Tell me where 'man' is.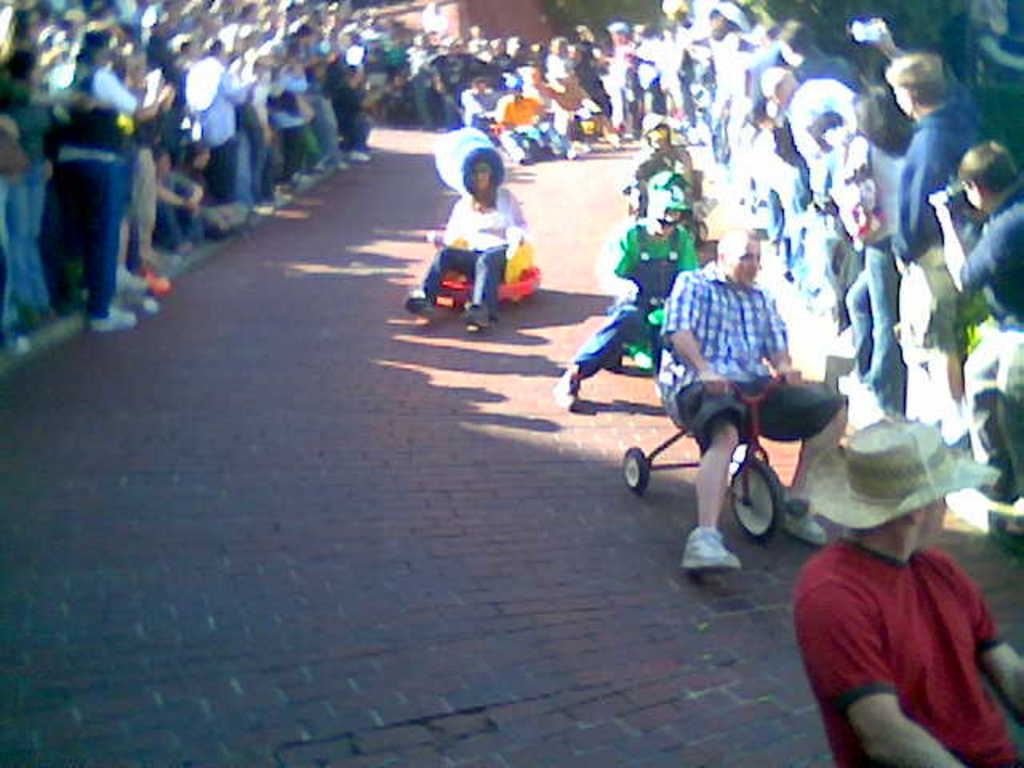
'man' is at detection(862, 24, 997, 424).
